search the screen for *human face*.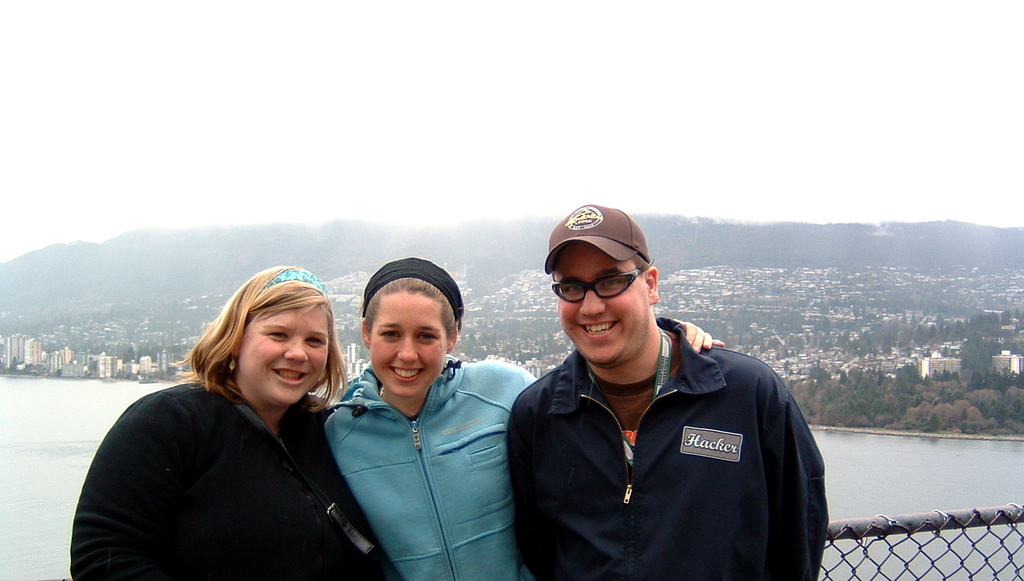
Found at [left=369, top=298, right=447, bottom=397].
